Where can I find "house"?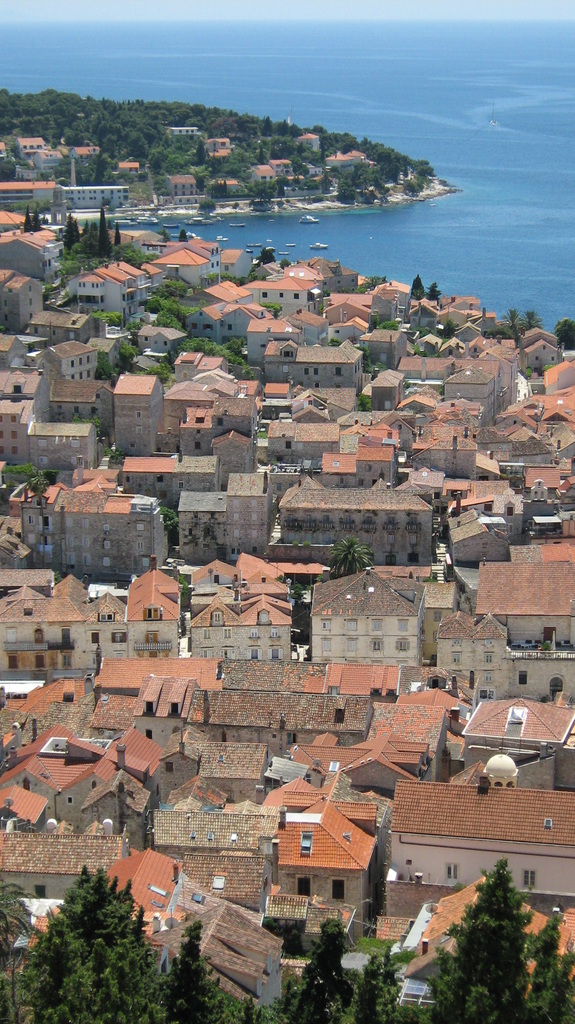
You can find it at rect(261, 378, 293, 401).
